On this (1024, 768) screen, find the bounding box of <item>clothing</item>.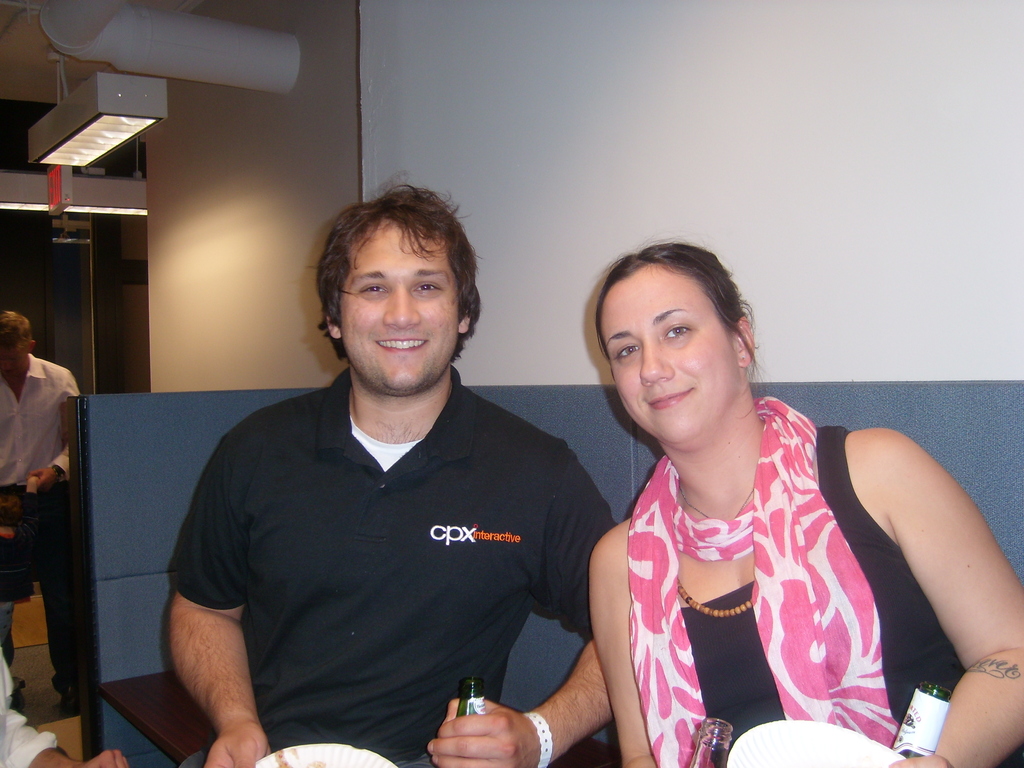
Bounding box: left=152, top=349, right=606, bottom=747.
